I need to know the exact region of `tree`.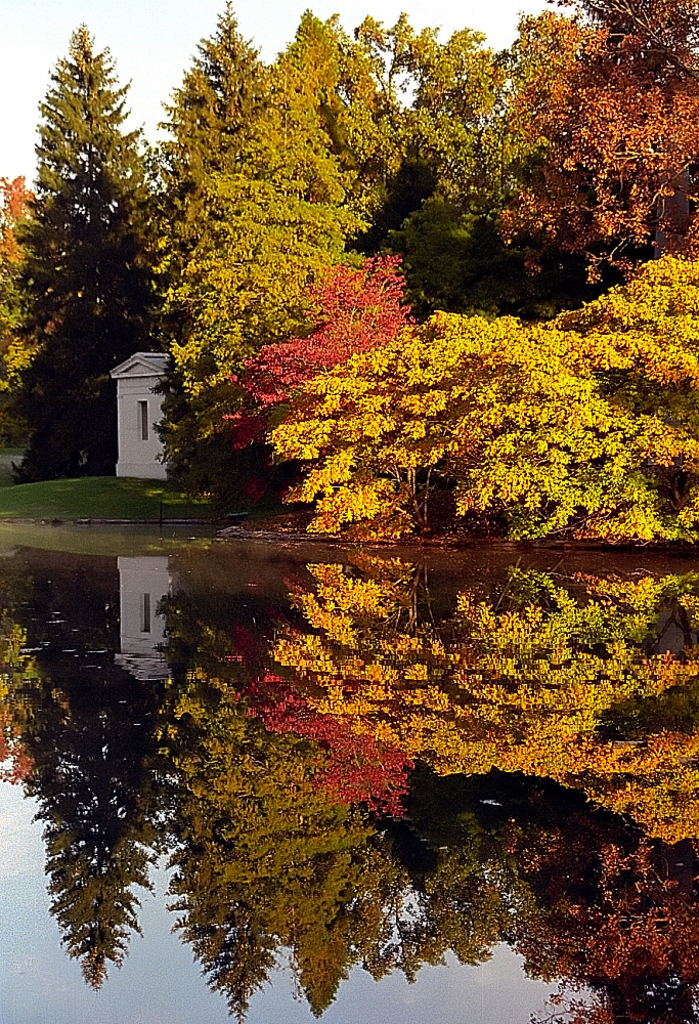
Region: 137:11:282:349.
